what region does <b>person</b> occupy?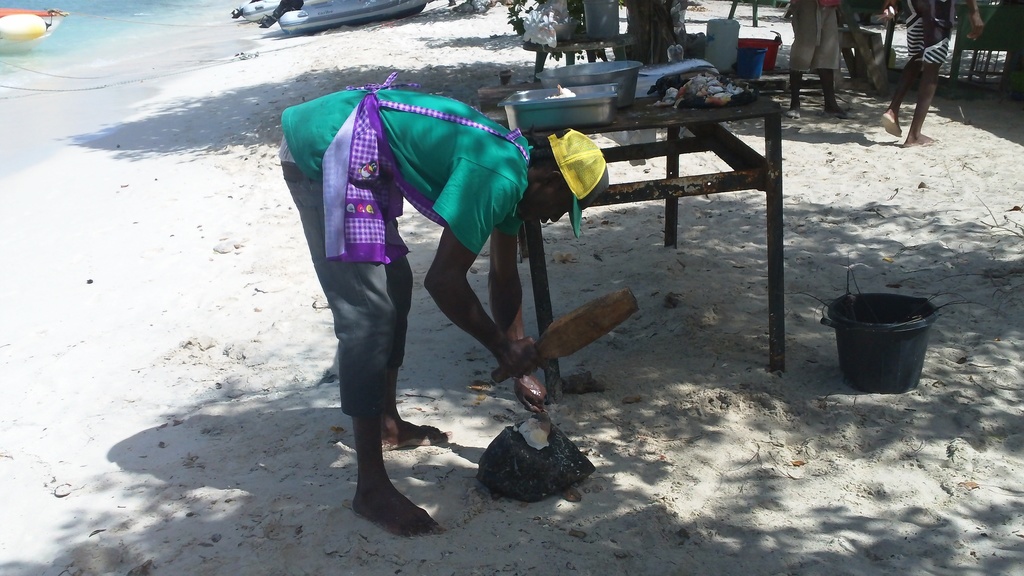
[left=769, top=0, right=857, bottom=126].
